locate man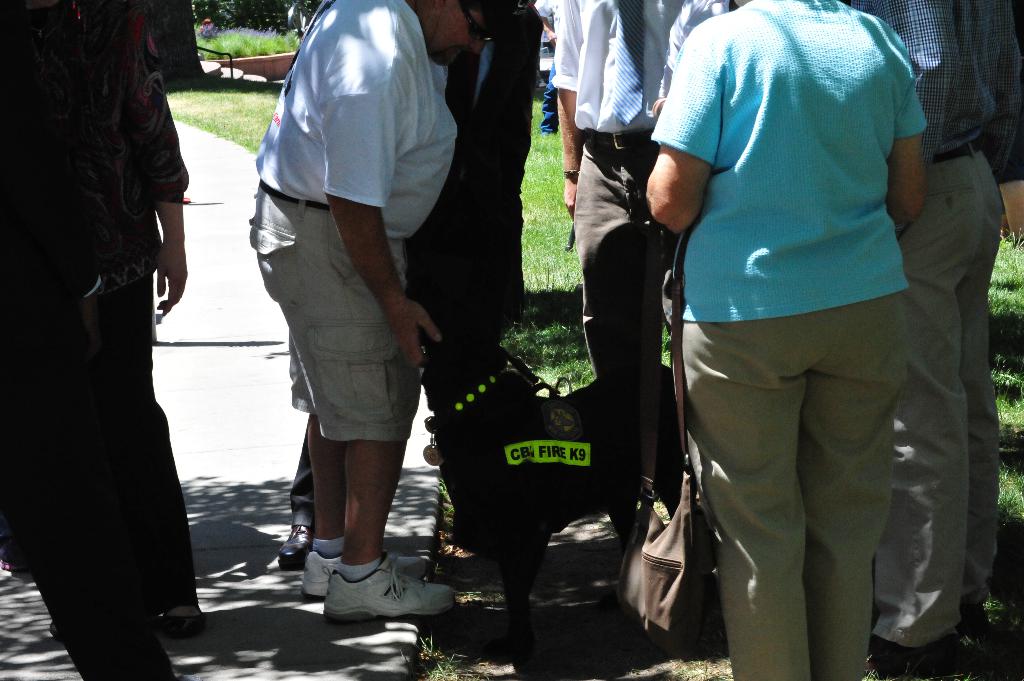
detection(831, 0, 1023, 671)
